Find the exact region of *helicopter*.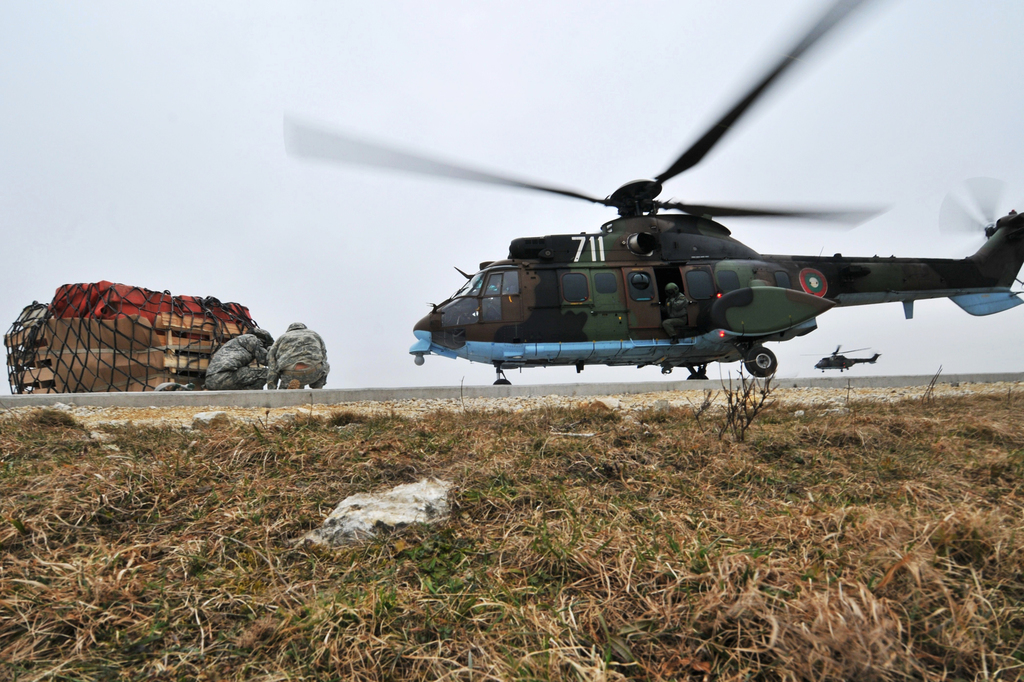
Exact region: bbox(797, 344, 881, 372).
